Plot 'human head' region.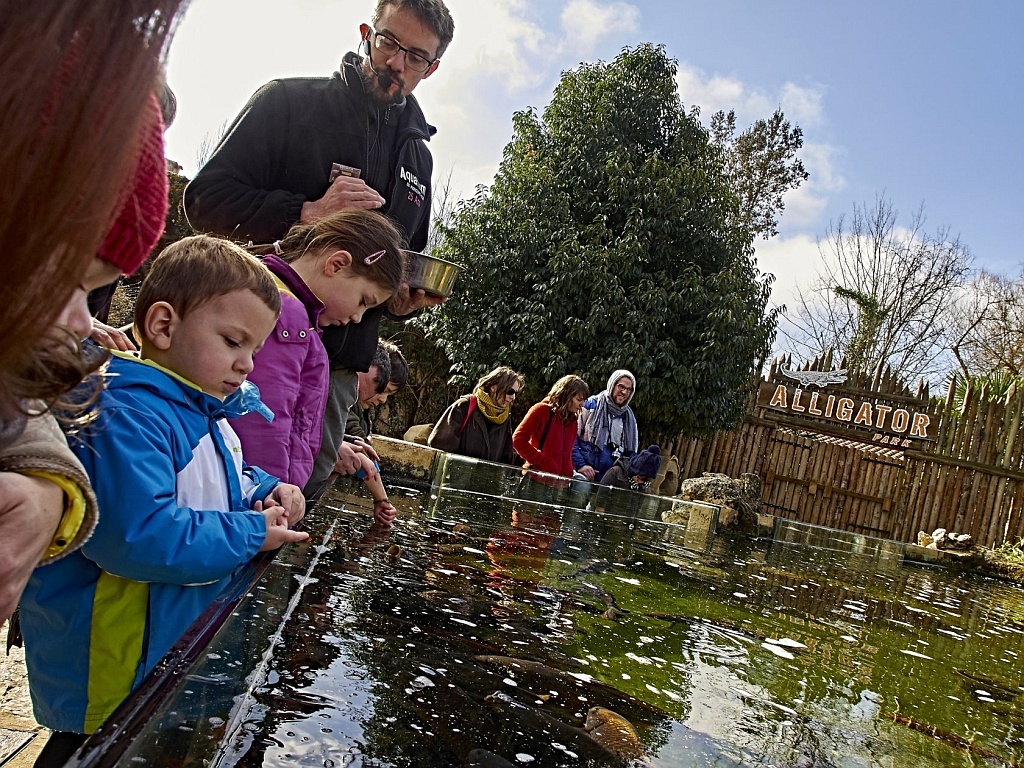
Plotted at select_region(604, 370, 638, 405).
